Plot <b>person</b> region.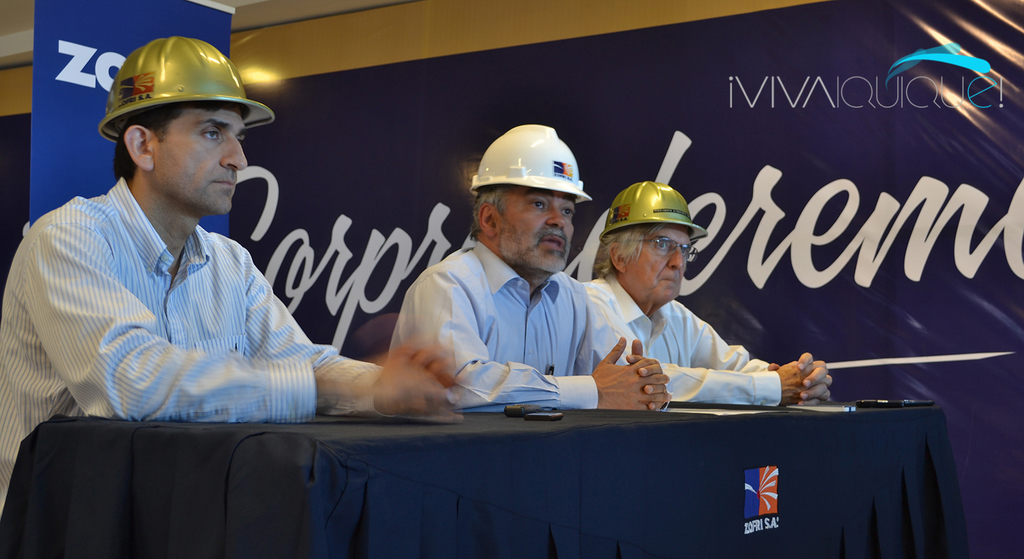
Plotted at left=383, top=145, right=671, bottom=405.
